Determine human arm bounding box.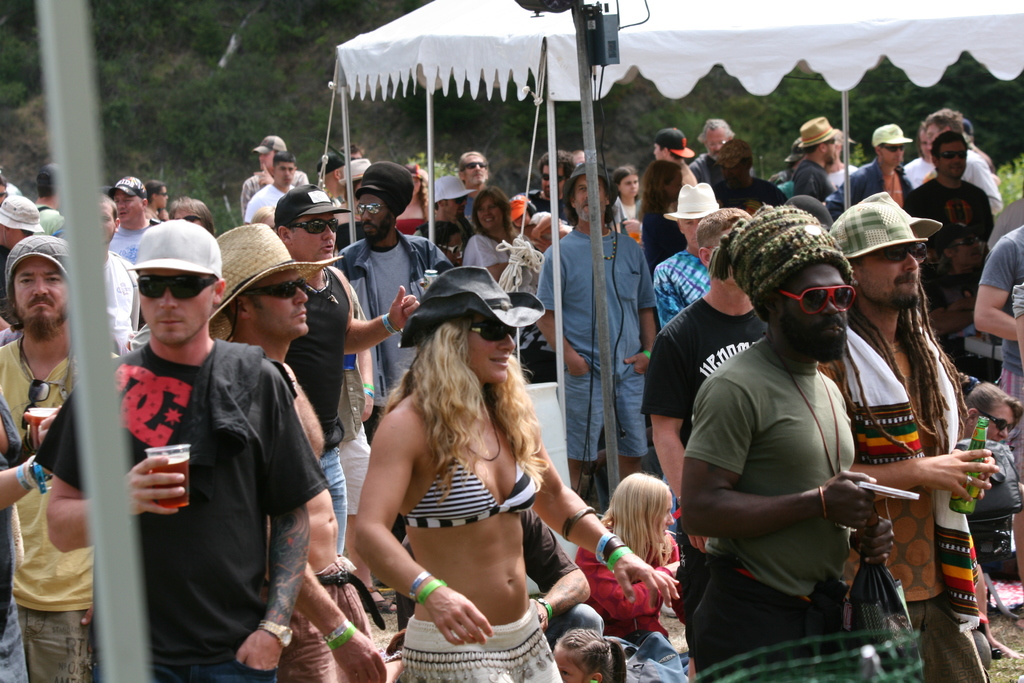
Determined: locate(950, 449, 995, 497).
